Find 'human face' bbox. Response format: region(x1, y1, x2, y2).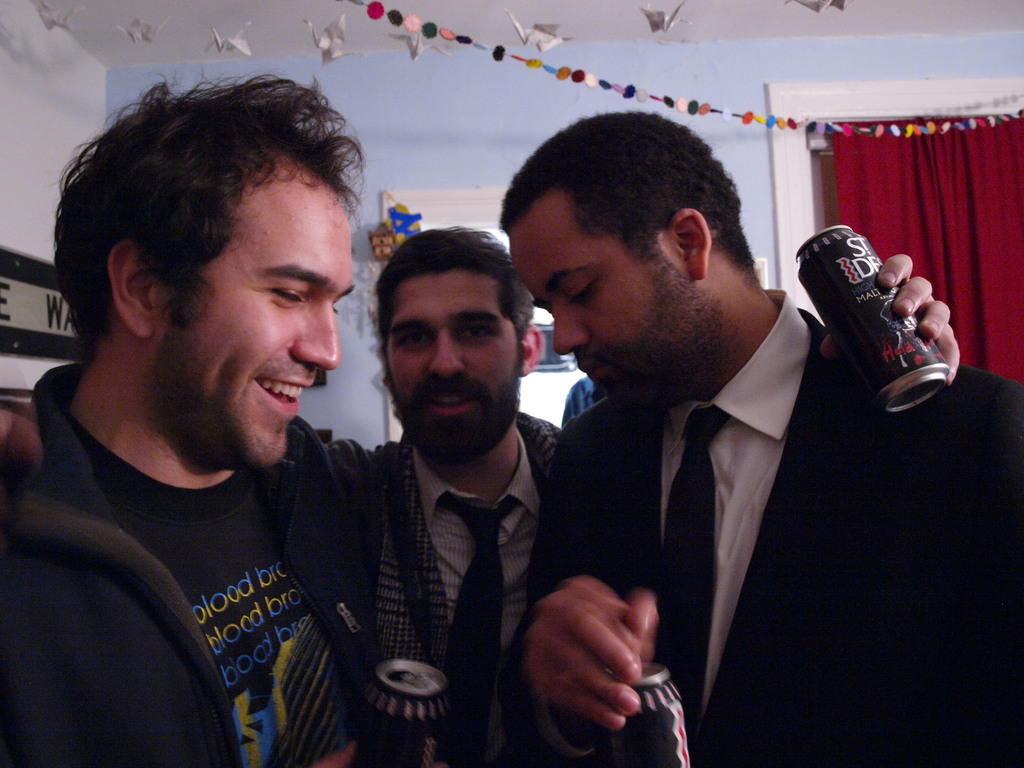
region(512, 180, 691, 409).
